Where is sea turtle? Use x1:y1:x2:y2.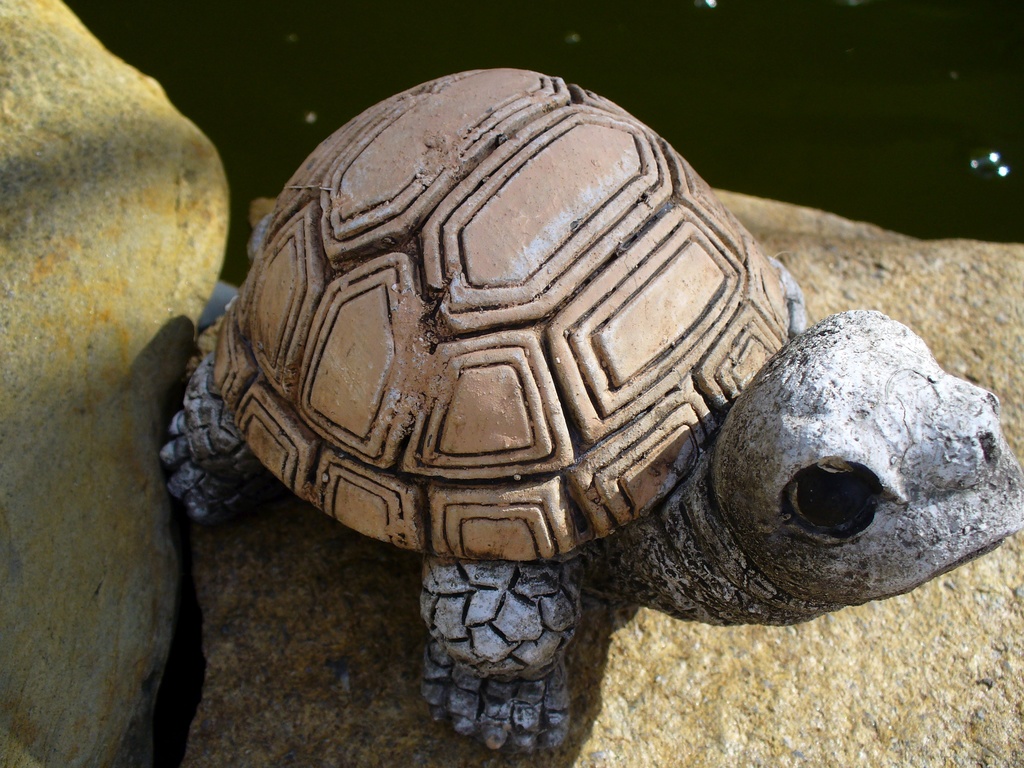
164:72:1023:758.
